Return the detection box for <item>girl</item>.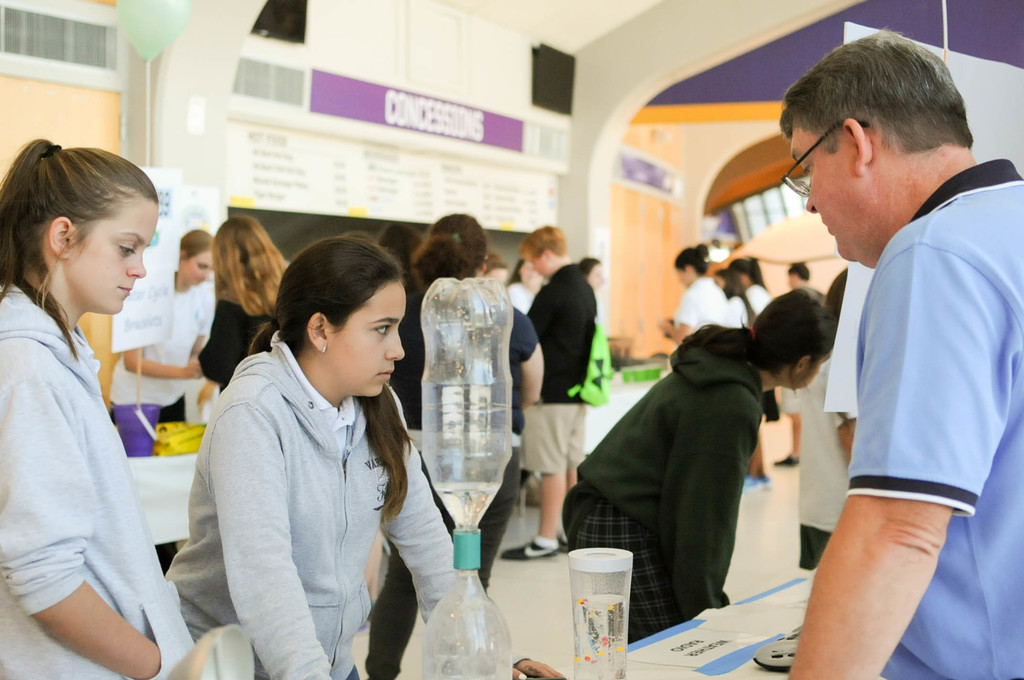
l=661, t=243, r=730, b=348.
